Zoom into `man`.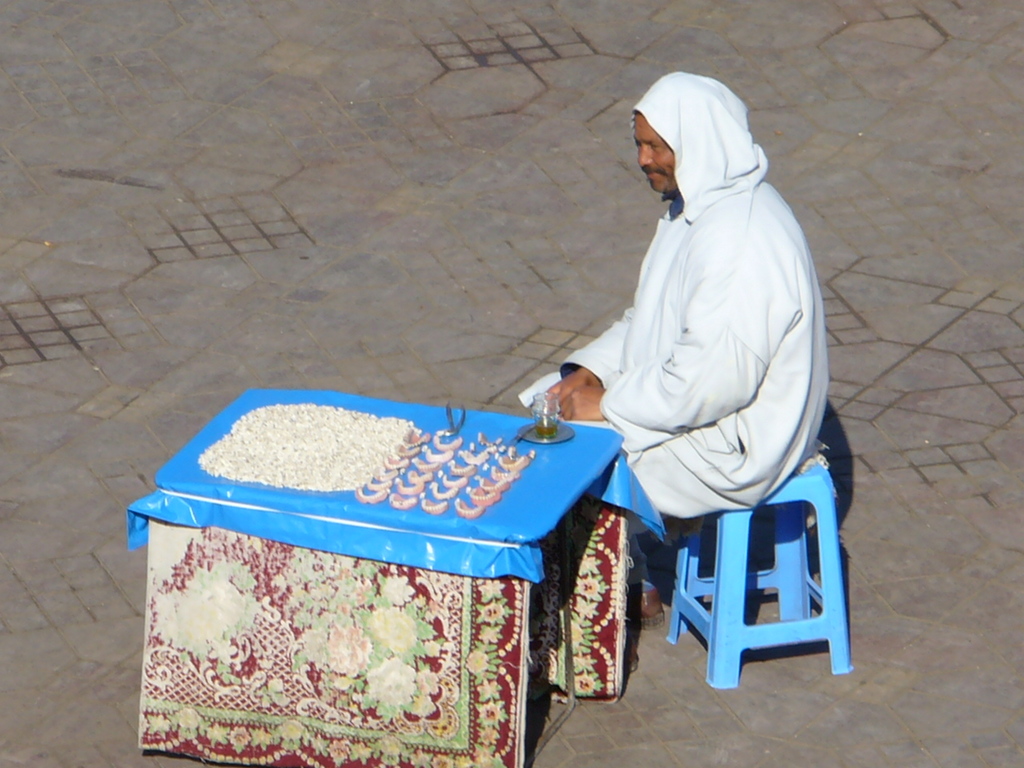
Zoom target: left=535, top=78, right=852, bottom=681.
